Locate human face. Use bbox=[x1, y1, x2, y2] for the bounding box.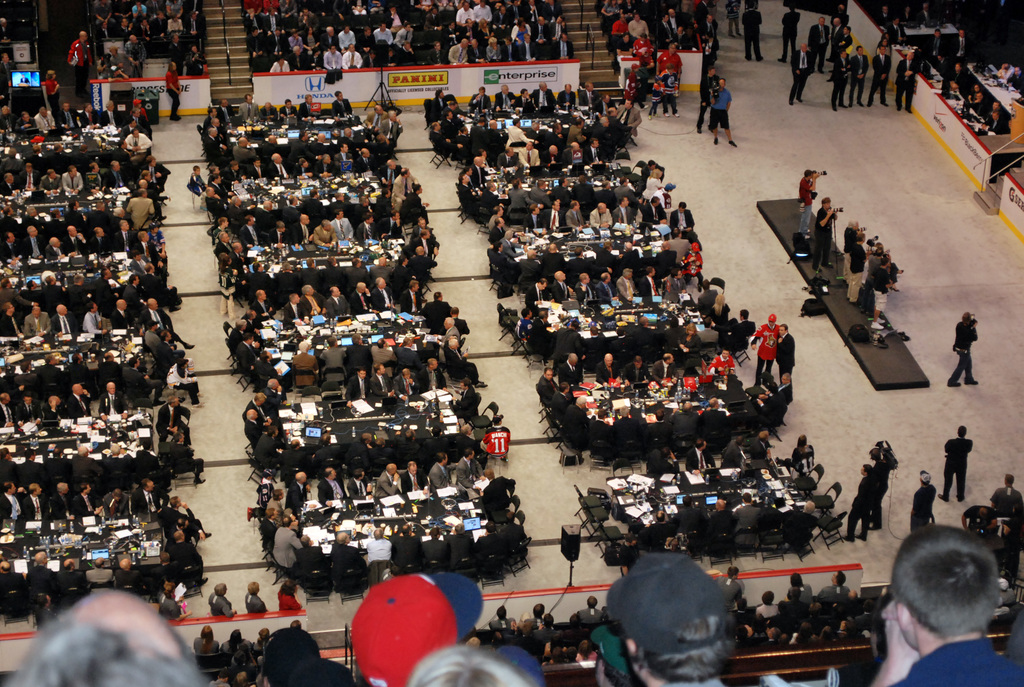
bbox=[440, 91, 445, 99].
